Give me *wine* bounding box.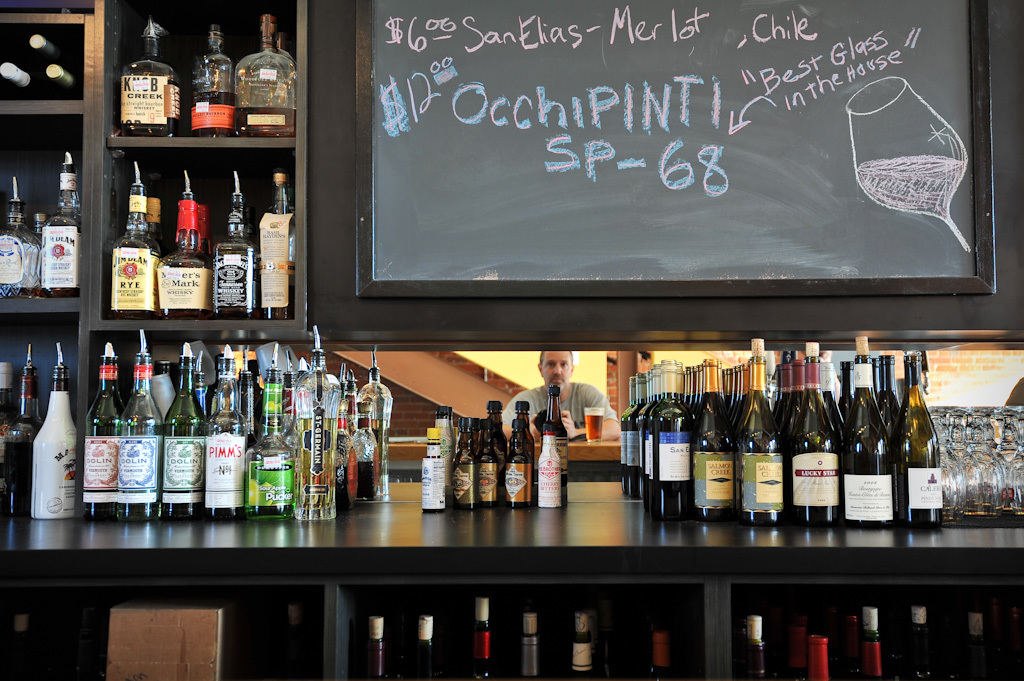
{"x1": 497, "y1": 411, "x2": 533, "y2": 509}.
